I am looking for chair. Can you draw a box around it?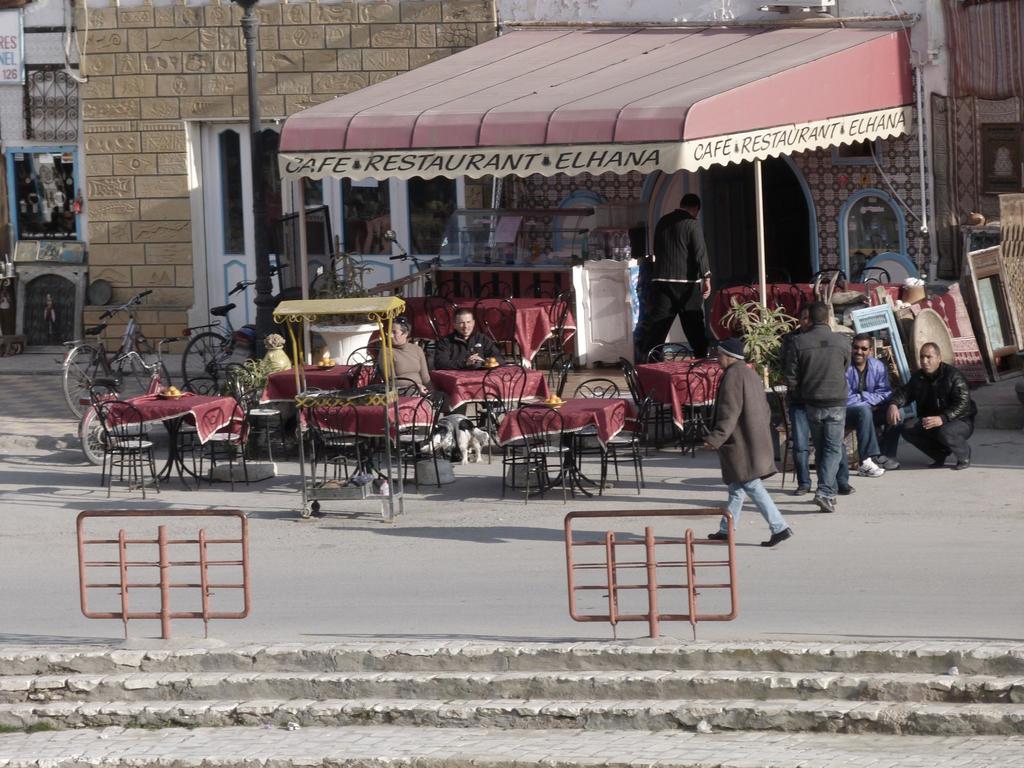
Sure, the bounding box is <region>475, 364, 532, 455</region>.
